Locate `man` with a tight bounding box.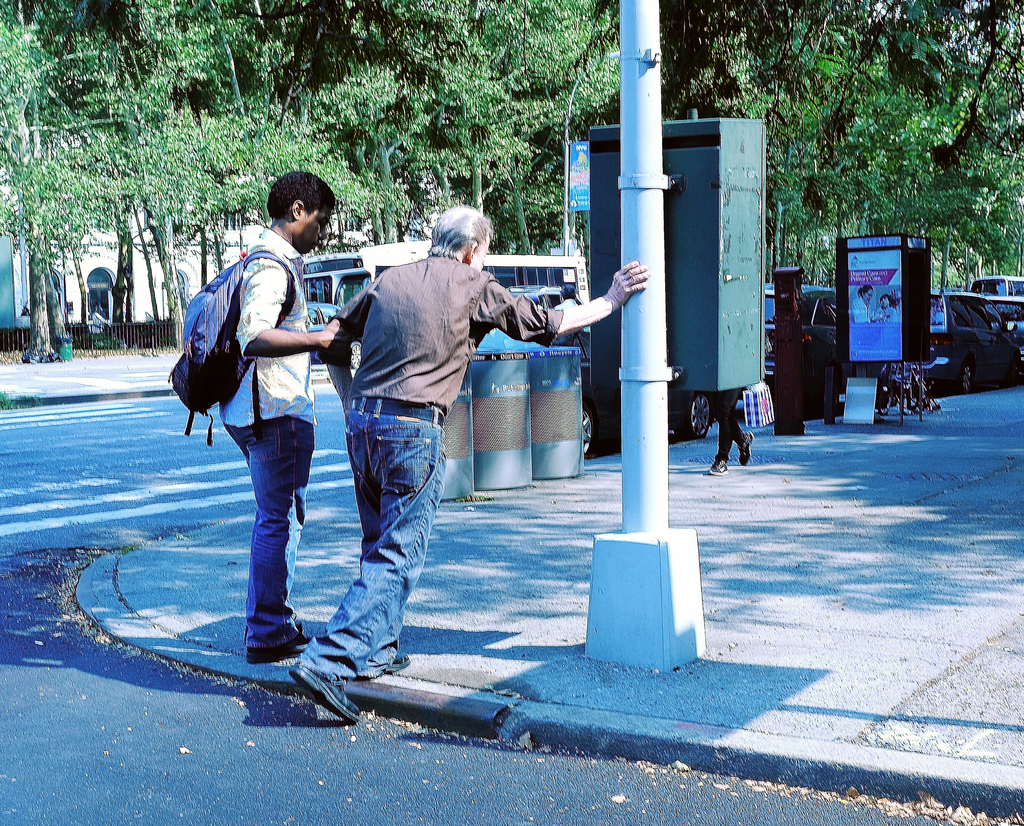
<region>282, 202, 649, 722</region>.
